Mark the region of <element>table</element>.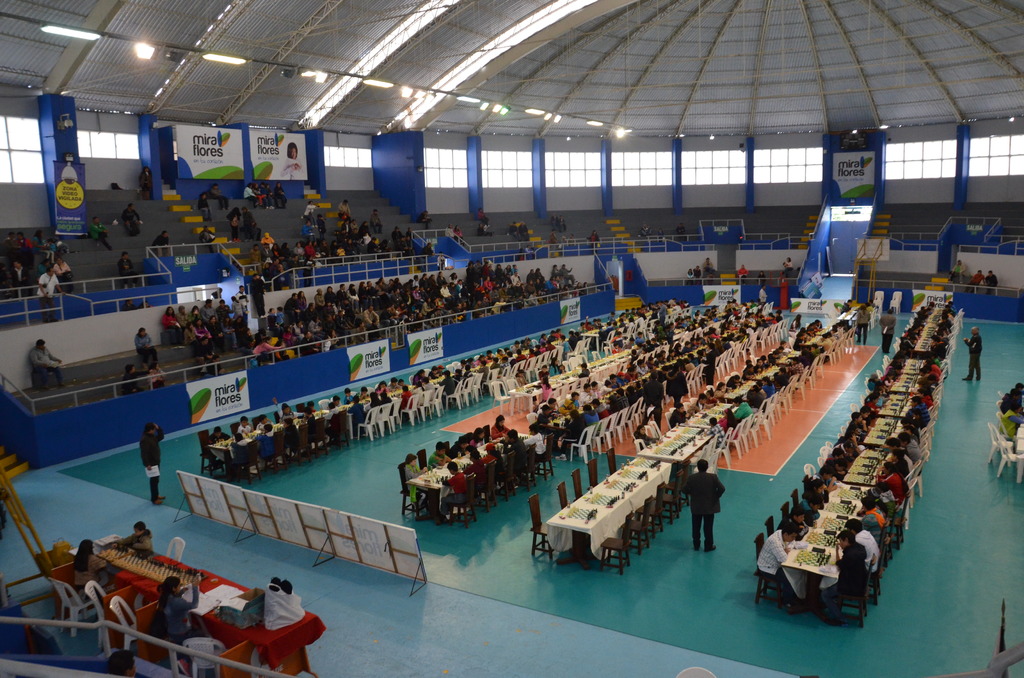
Region: Rect(405, 431, 535, 519).
